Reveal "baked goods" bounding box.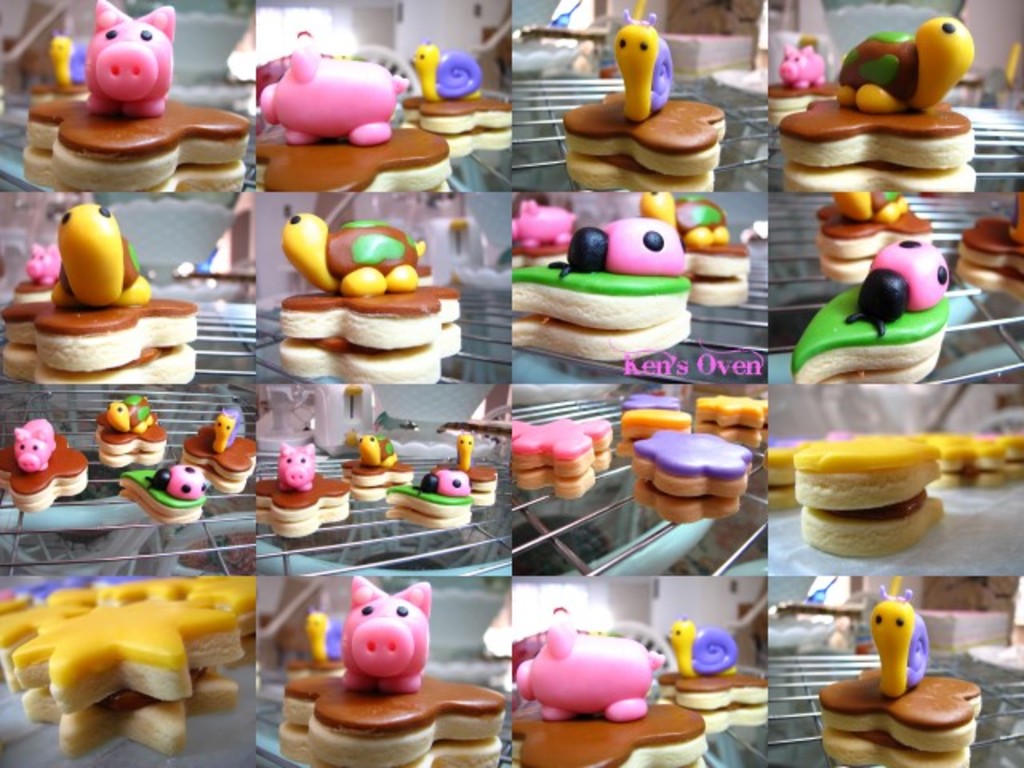
Revealed: locate(114, 462, 208, 523).
